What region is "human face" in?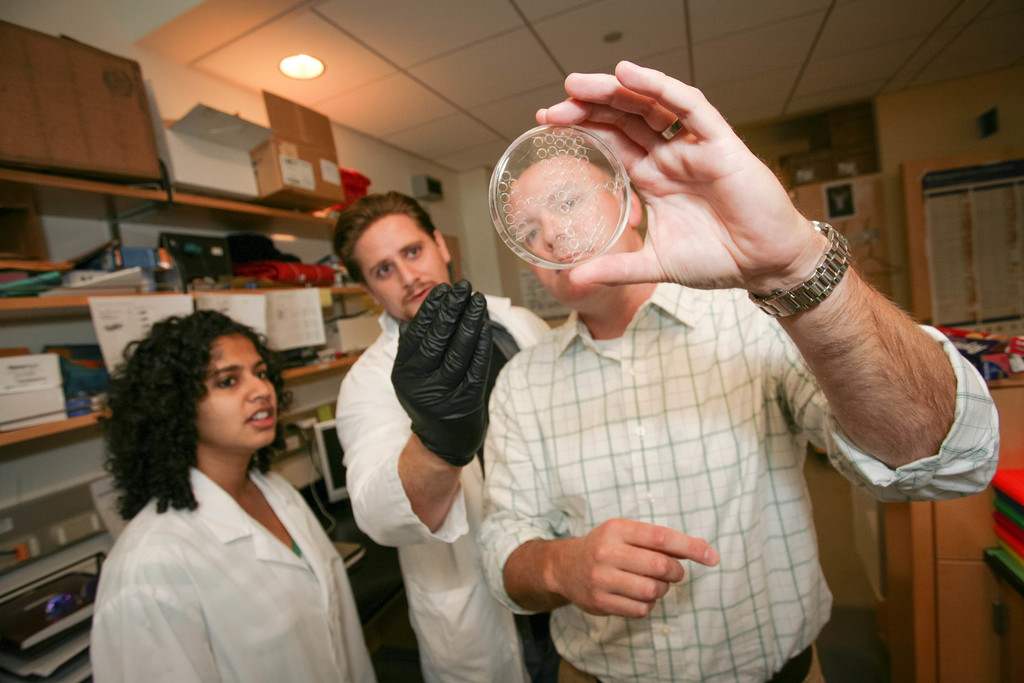
x1=365, y1=219, x2=437, y2=299.
